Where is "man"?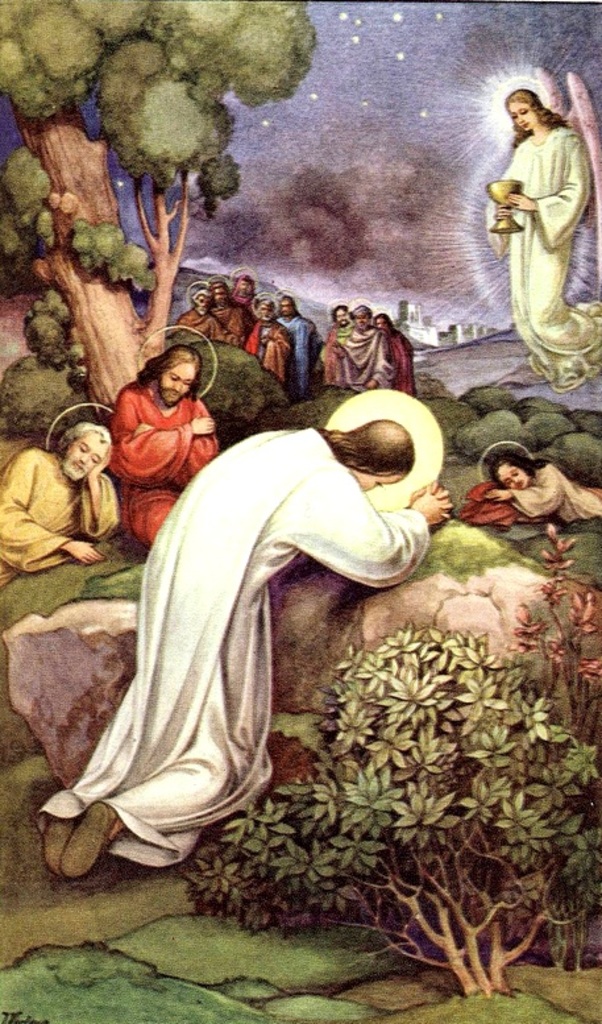
[262, 290, 324, 391].
